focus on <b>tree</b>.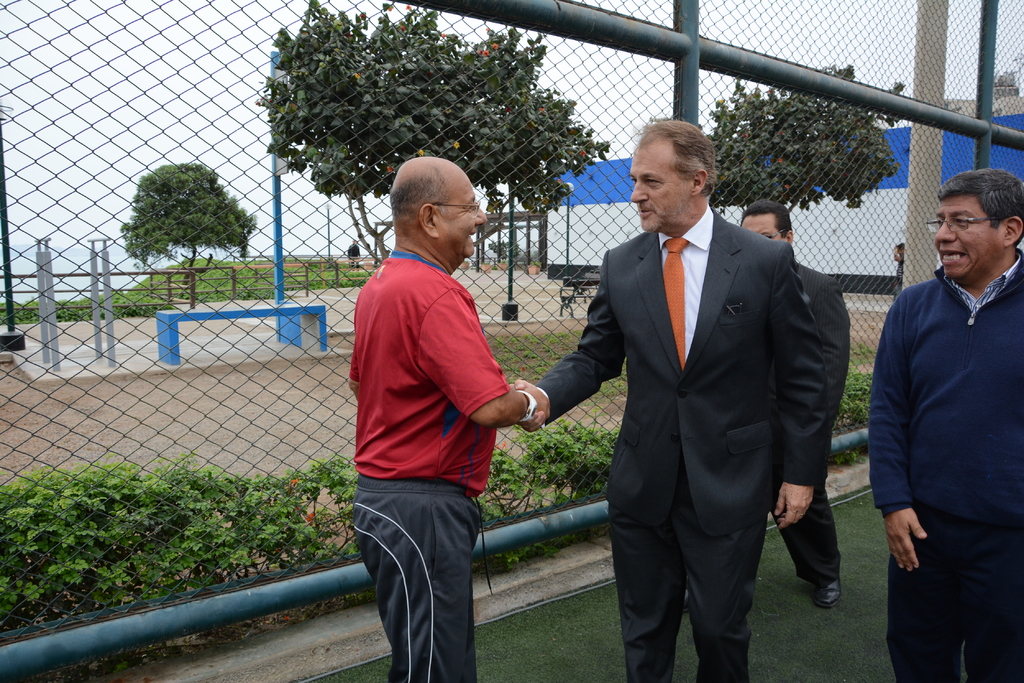
Focused at detection(697, 56, 912, 229).
